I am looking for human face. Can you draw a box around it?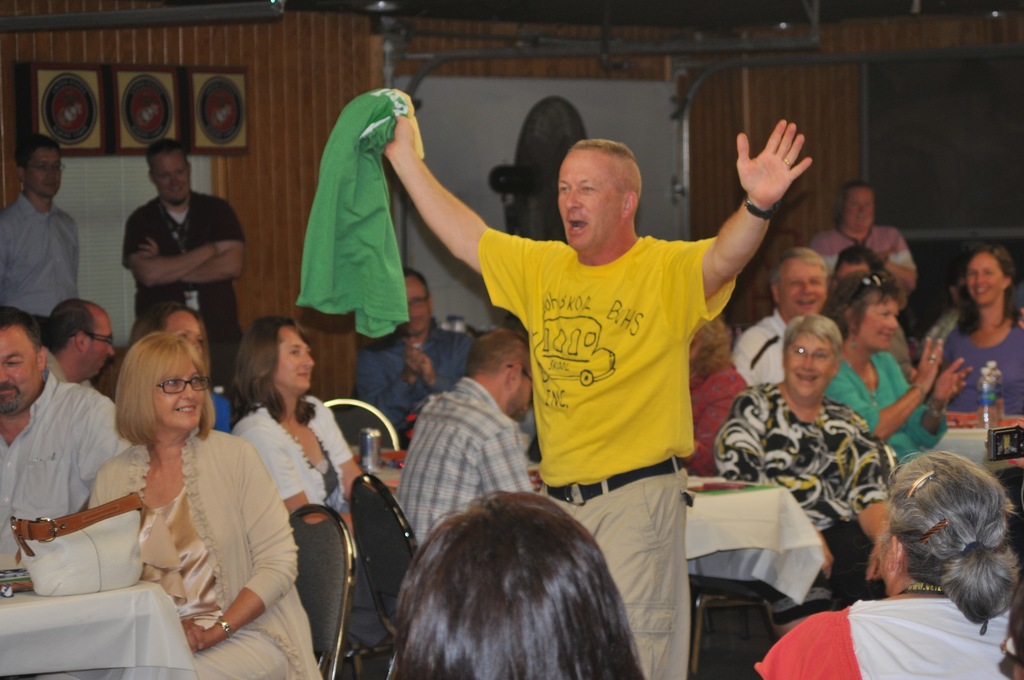
Sure, the bounding box is bbox=(72, 311, 116, 376).
